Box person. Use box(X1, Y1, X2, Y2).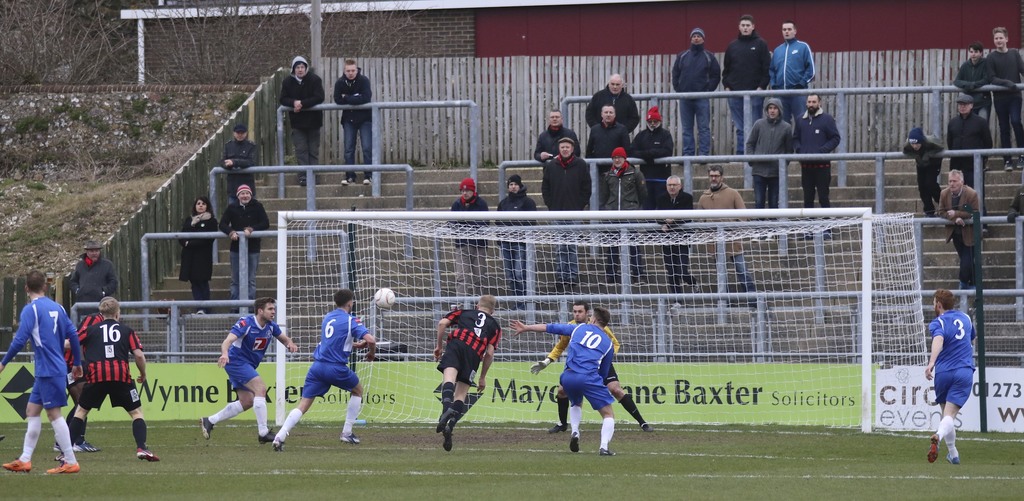
box(0, 272, 89, 472).
